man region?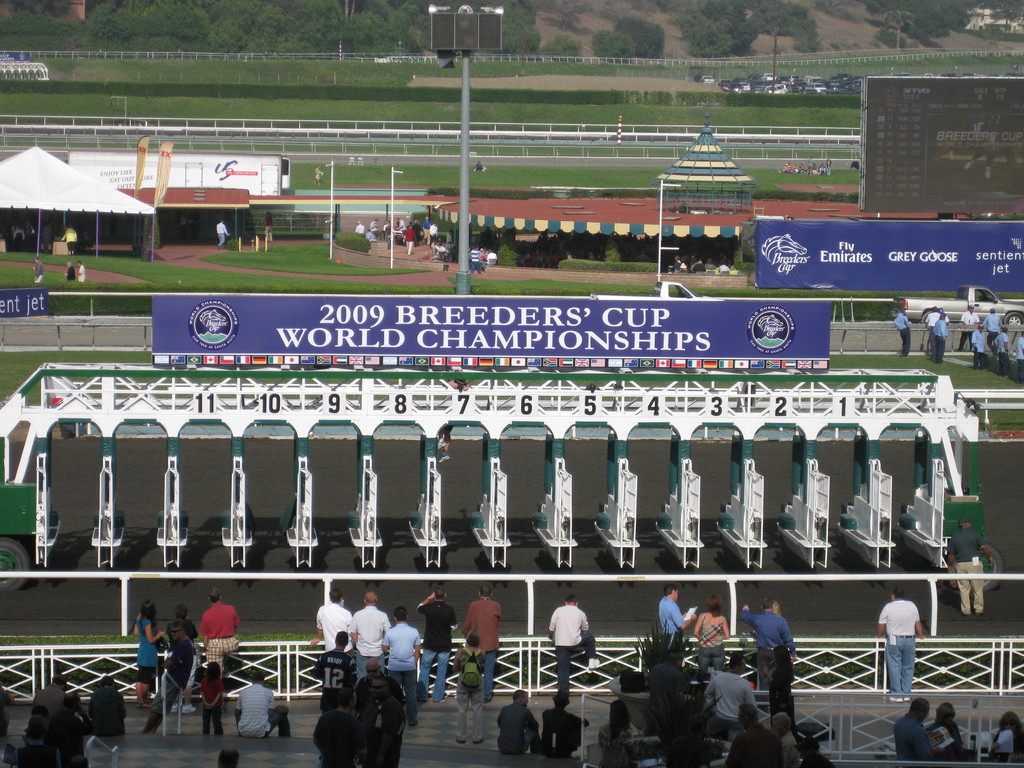
<bbox>30, 255, 45, 284</bbox>
